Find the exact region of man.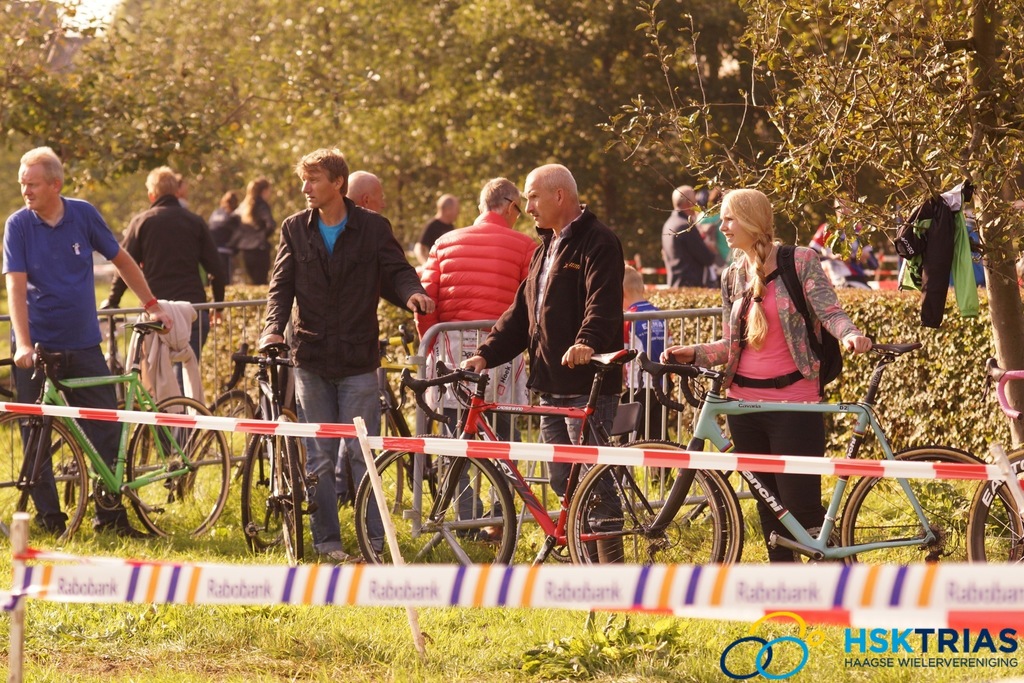
Exact region: crop(3, 145, 173, 541).
